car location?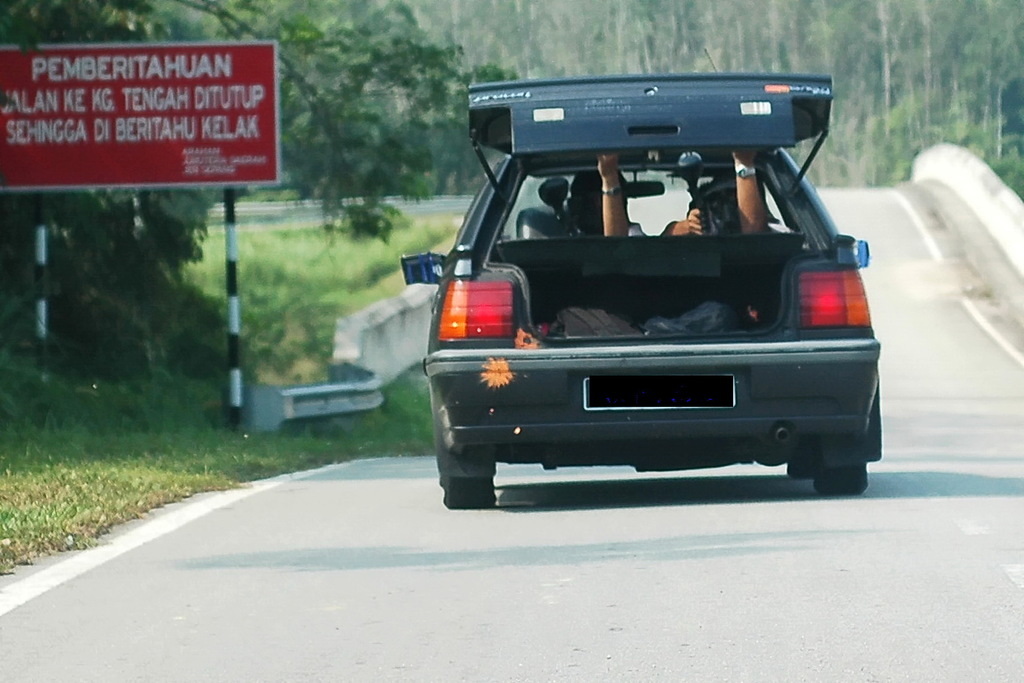
401, 72, 886, 507
